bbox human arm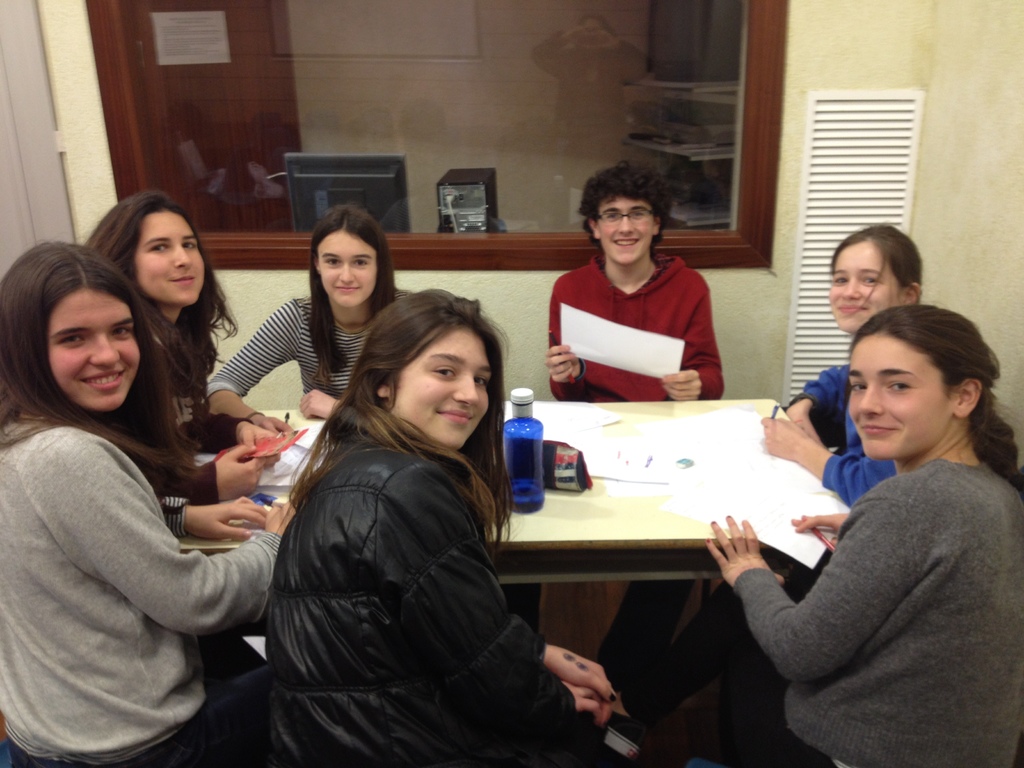
(left=656, top=269, right=725, bottom=405)
